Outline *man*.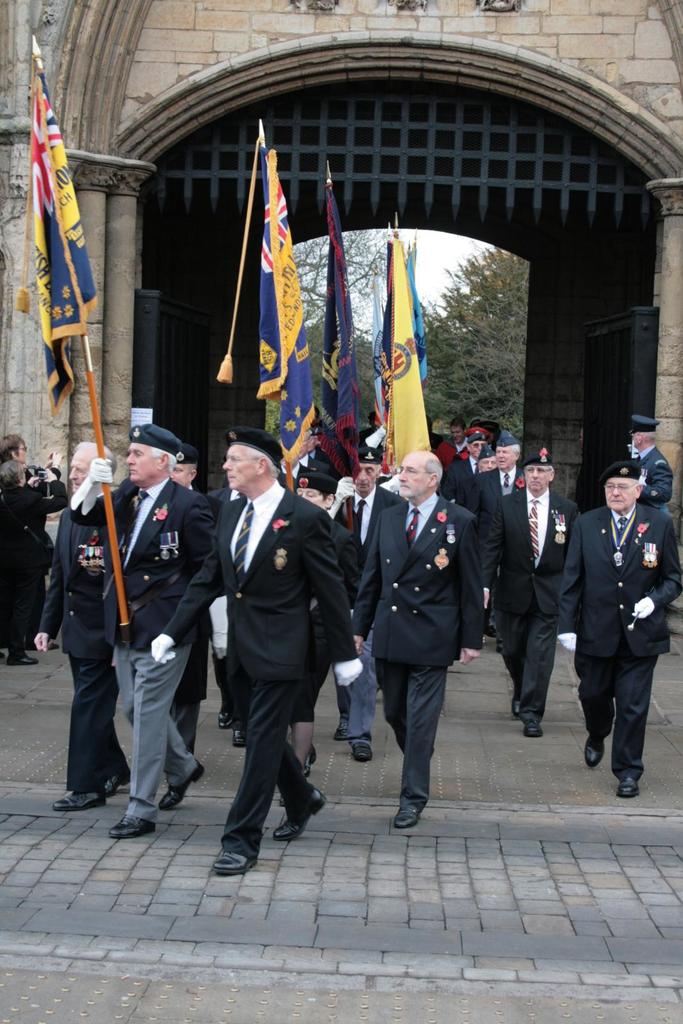
Outline: [left=332, top=446, right=415, bottom=773].
